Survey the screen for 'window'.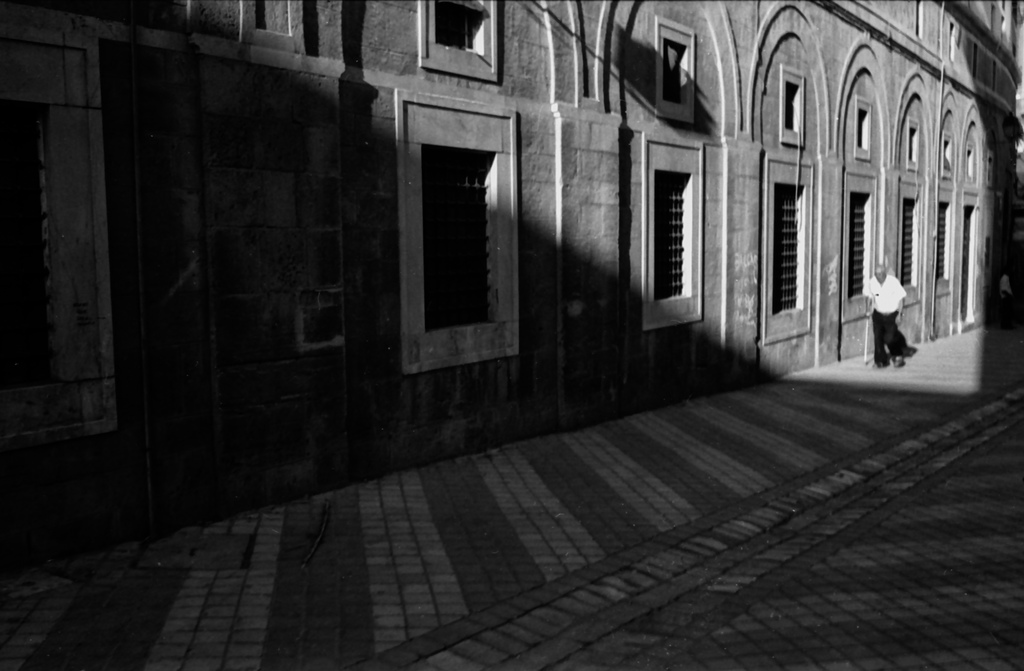
Survey found: bbox=(908, 115, 921, 170).
